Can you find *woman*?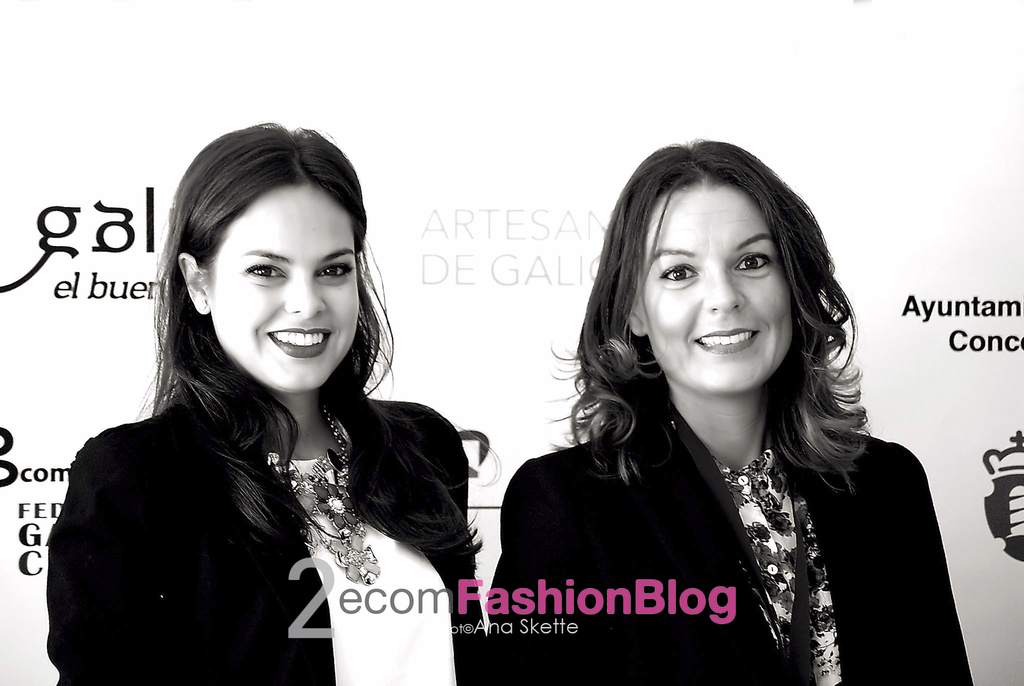
Yes, bounding box: box(465, 121, 941, 675).
